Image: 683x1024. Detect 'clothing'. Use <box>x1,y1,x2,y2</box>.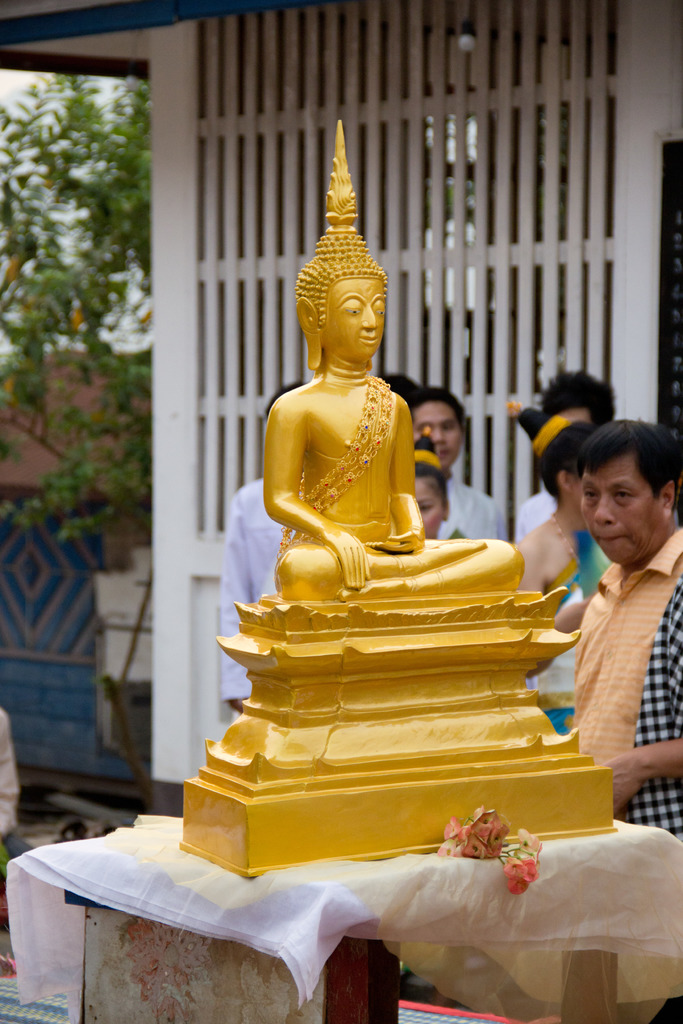
<box>220,486,306,705</box>.
